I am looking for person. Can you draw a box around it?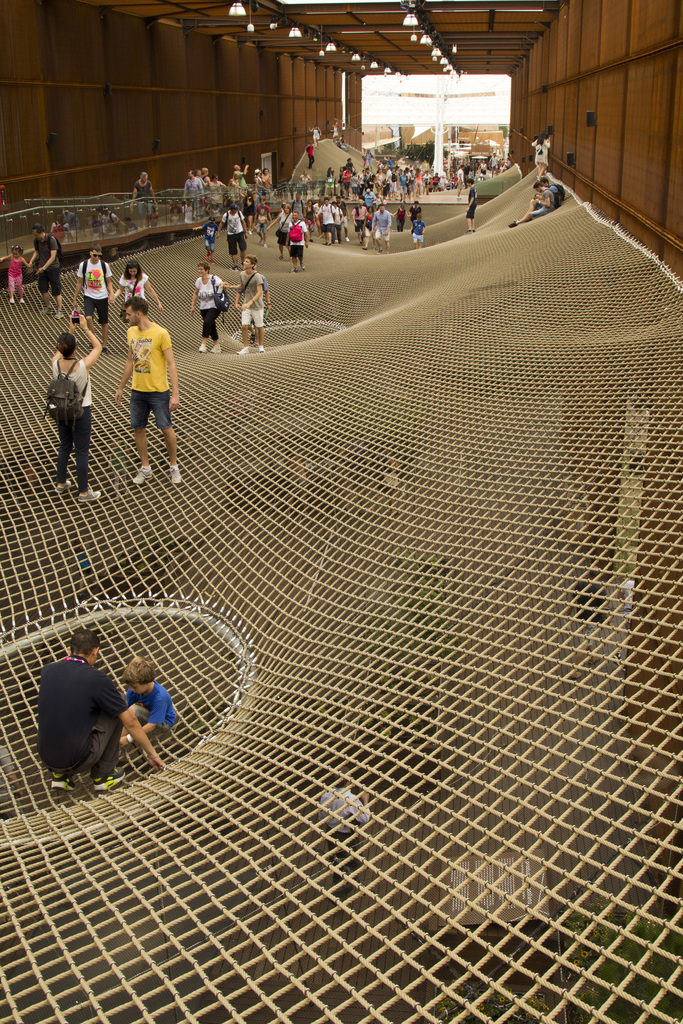
Sure, the bounding box is bbox(129, 169, 158, 225).
